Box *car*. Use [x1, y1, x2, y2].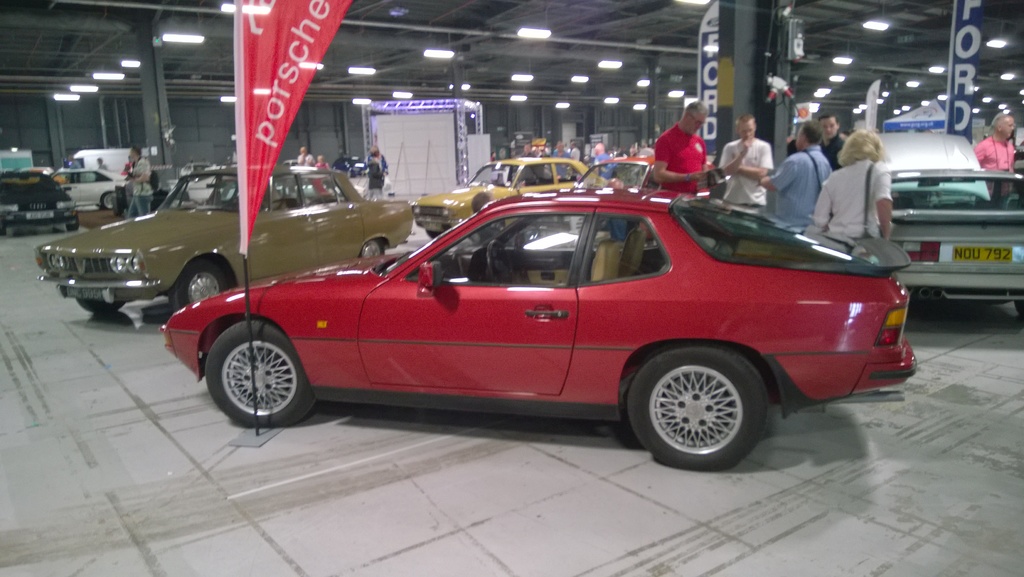
[0, 167, 77, 233].
